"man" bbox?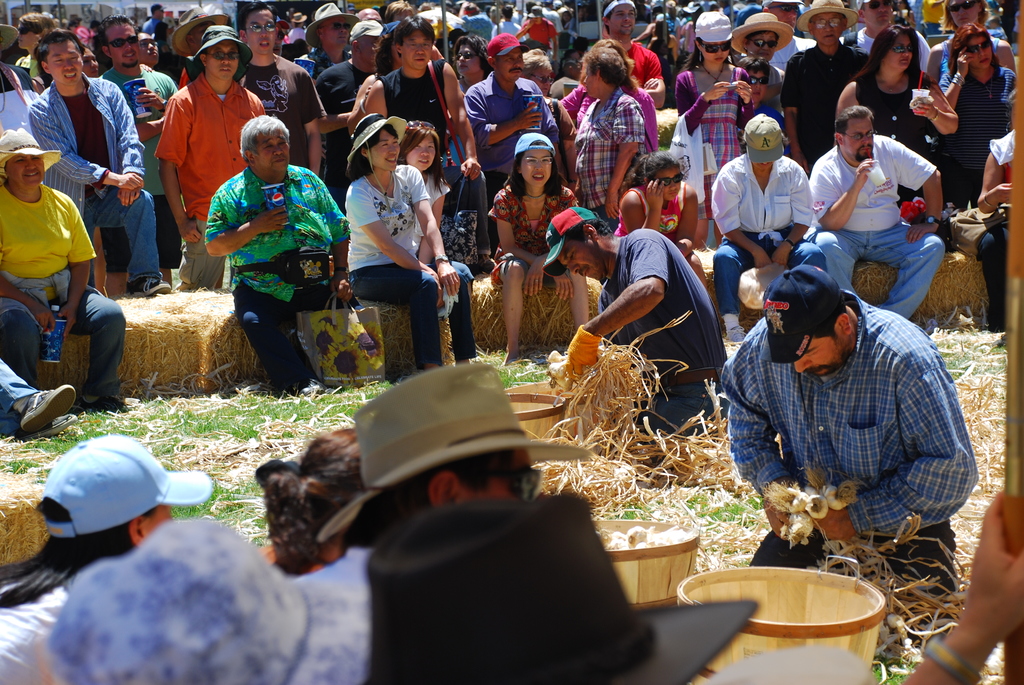
<bbox>456, 31, 556, 272</bbox>
